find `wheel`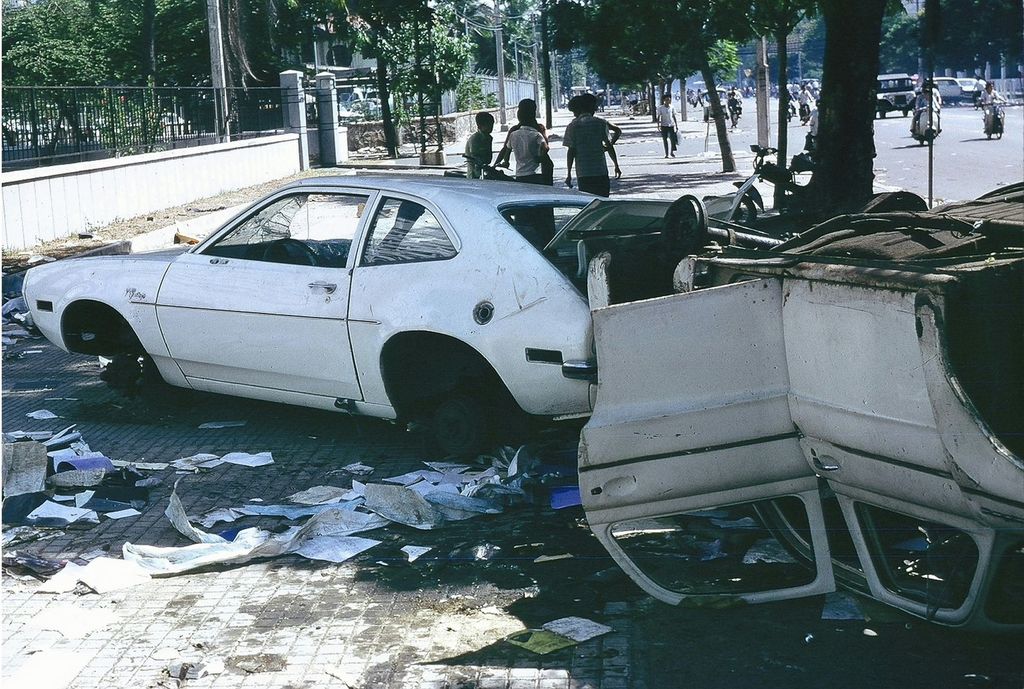
(x1=984, y1=124, x2=991, y2=141)
